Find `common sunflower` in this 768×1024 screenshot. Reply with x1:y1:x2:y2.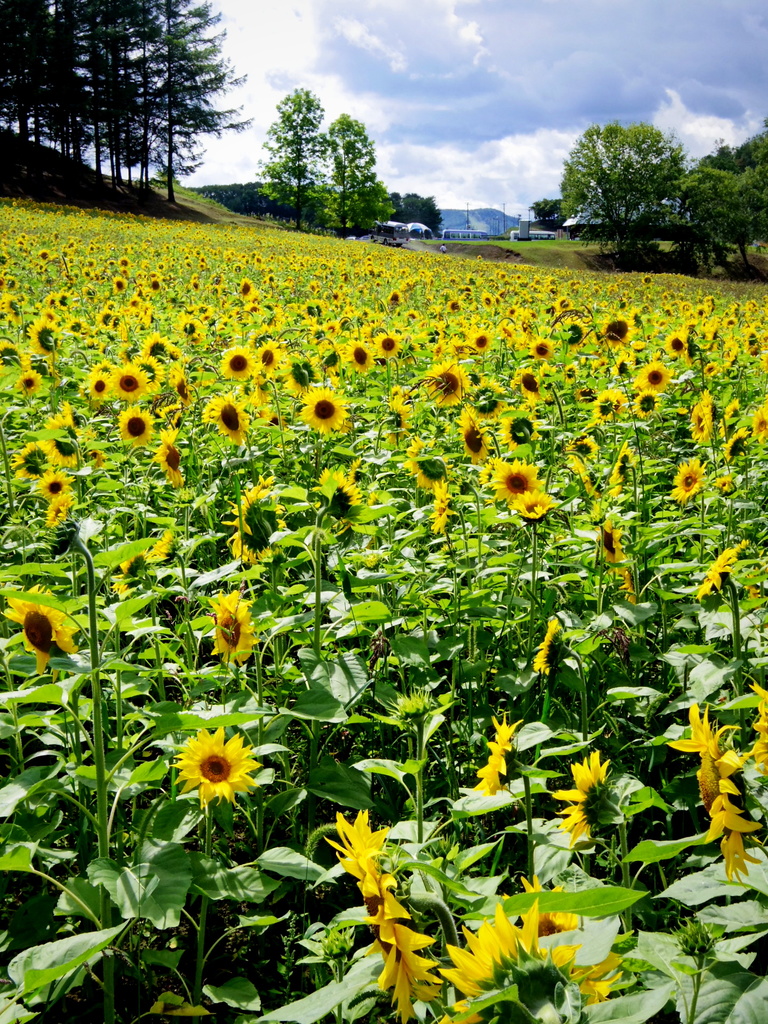
689:395:710:442.
